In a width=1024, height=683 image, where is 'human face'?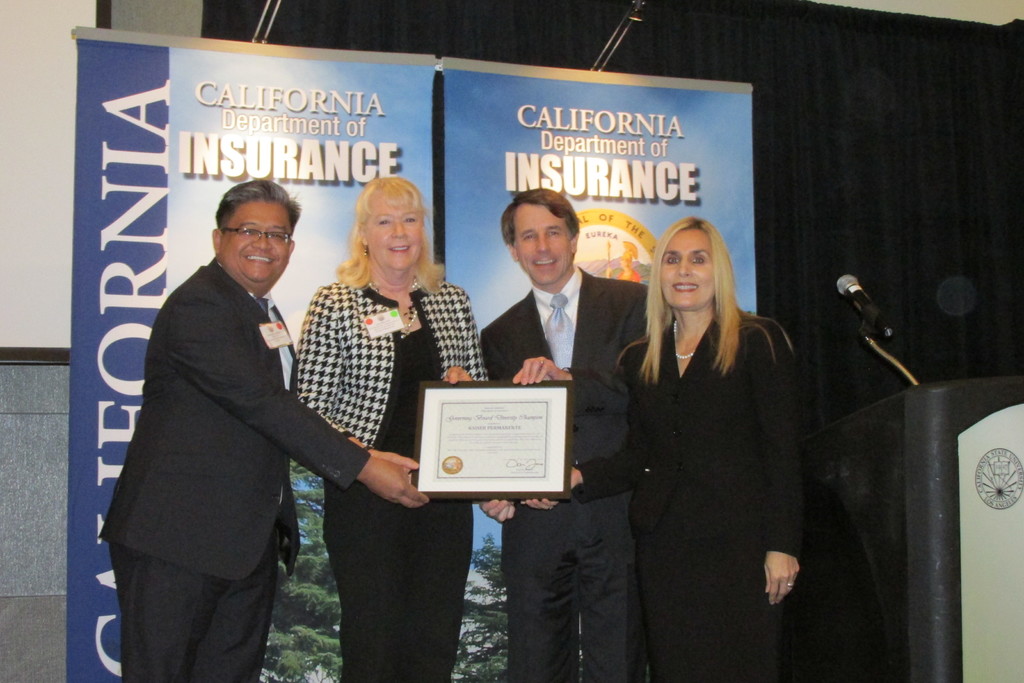
[220, 201, 287, 285].
